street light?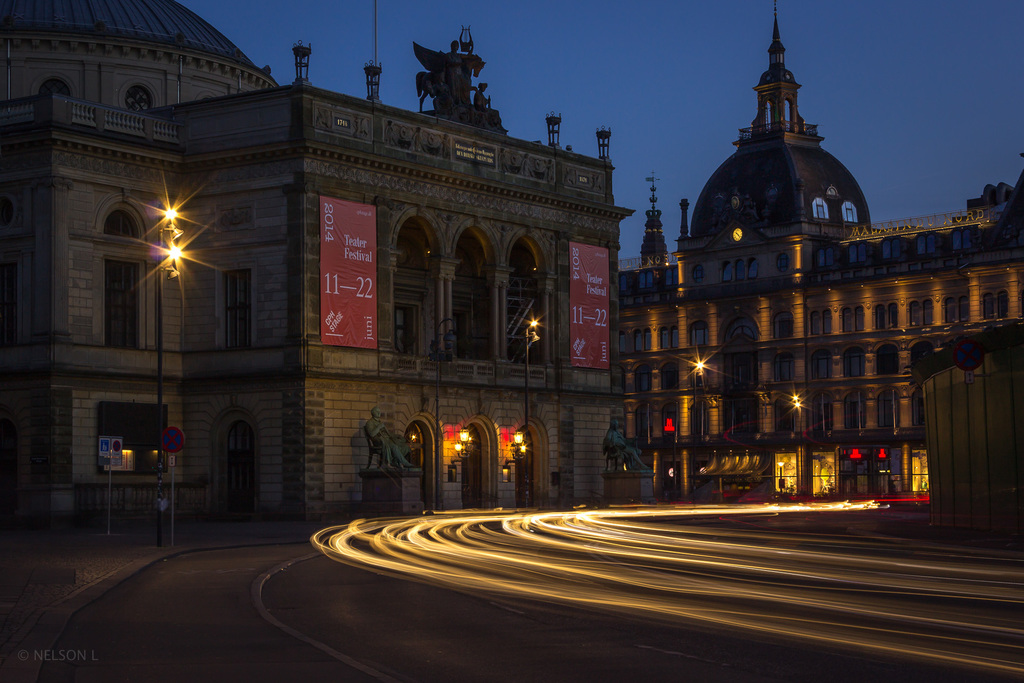
locate(452, 423, 476, 512)
